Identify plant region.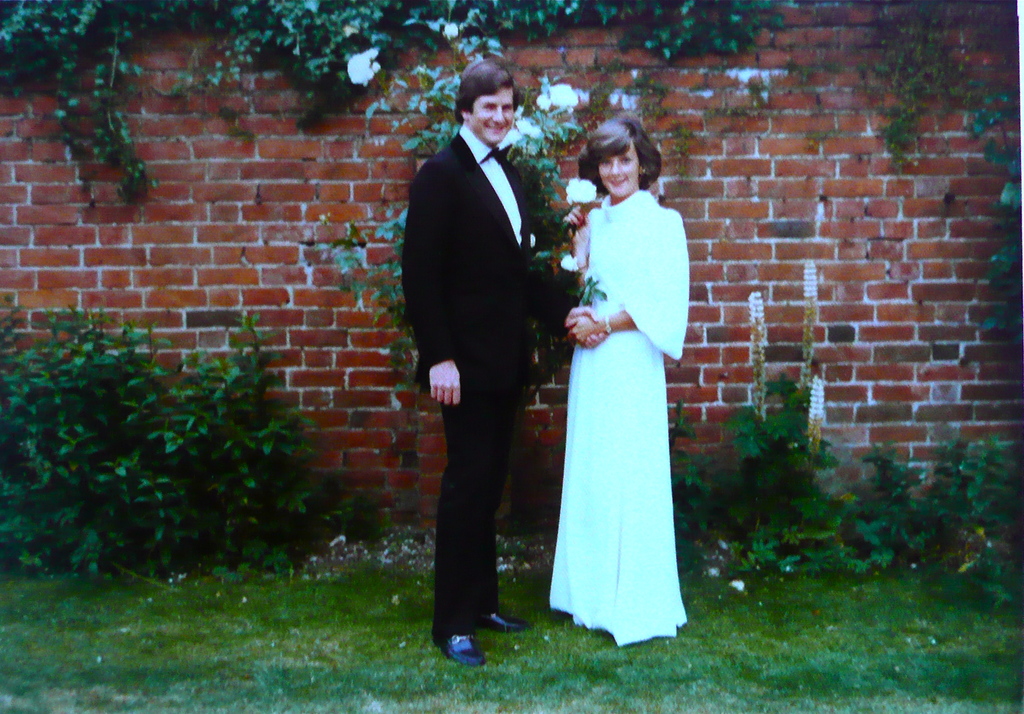
Region: x1=737, y1=376, x2=804, y2=577.
